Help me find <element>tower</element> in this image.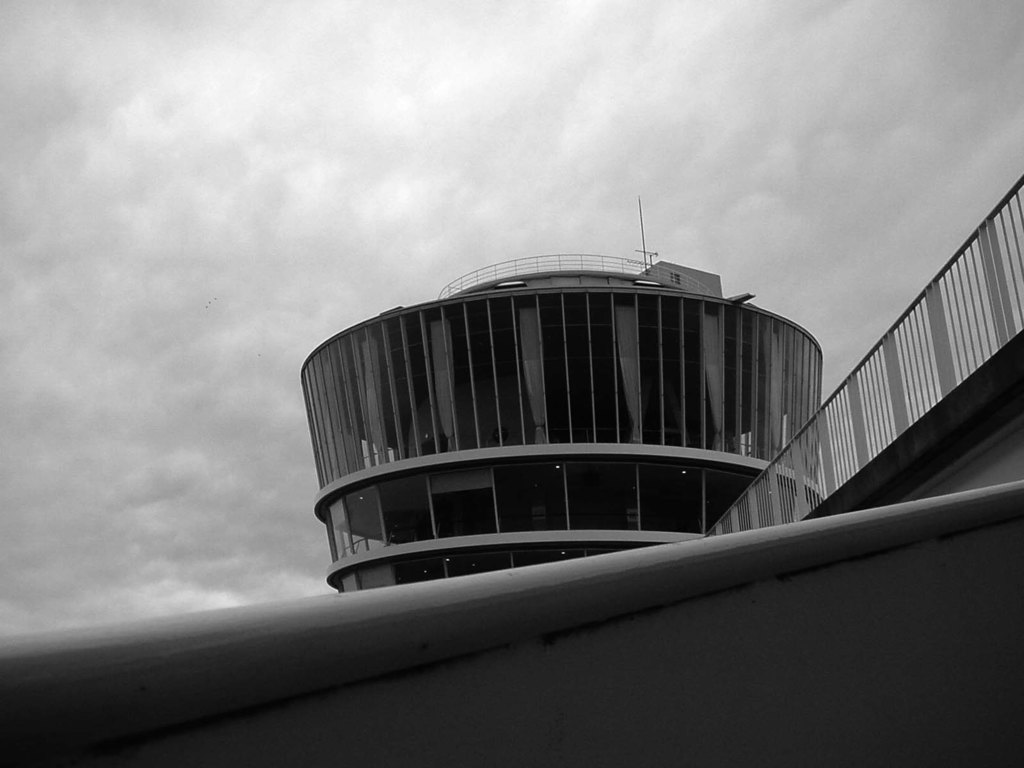
Found it: bbox(277, 173, 879, 651).
